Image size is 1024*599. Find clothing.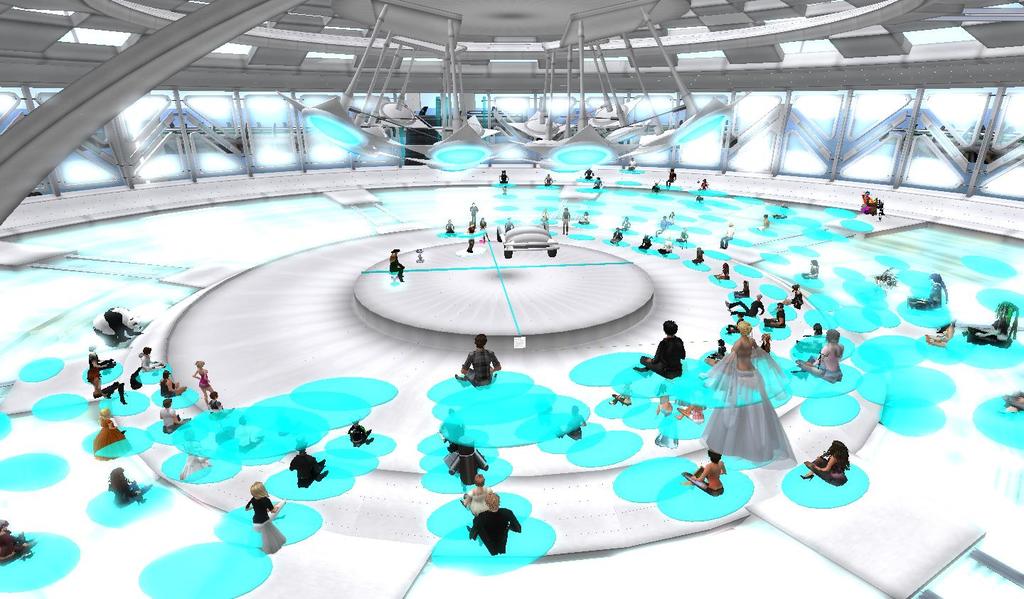
region(1006, 393, 1023, 411).
